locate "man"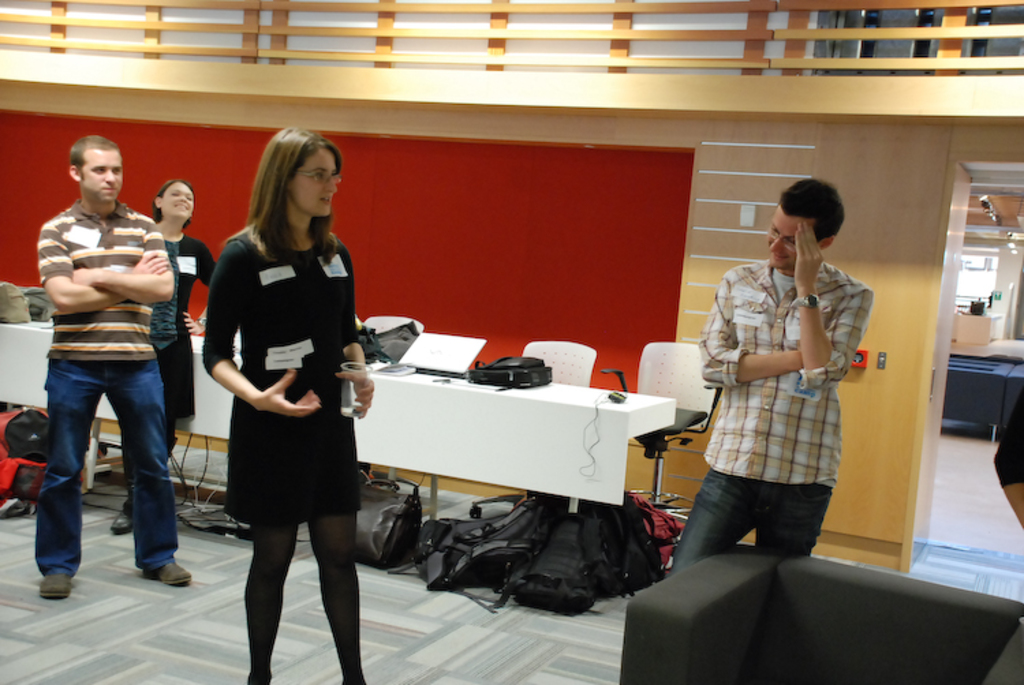
[left=19, top=139, right=193, bottom=599]
